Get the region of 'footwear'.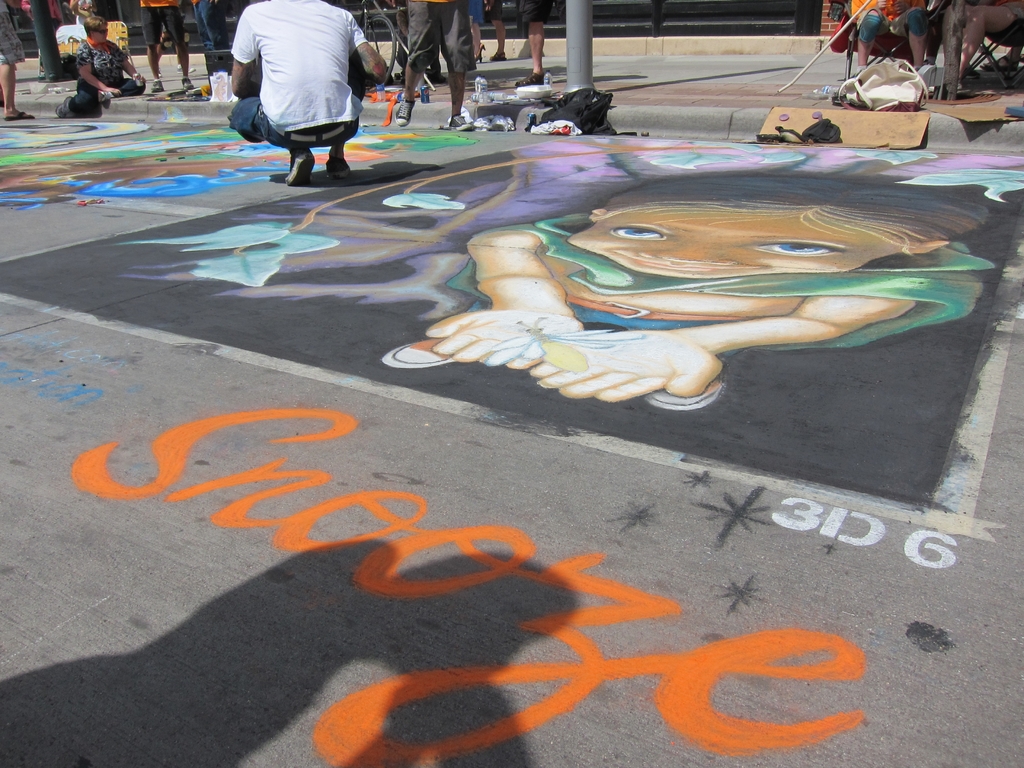
(left=381, top=335, right=454, bottom=372).
